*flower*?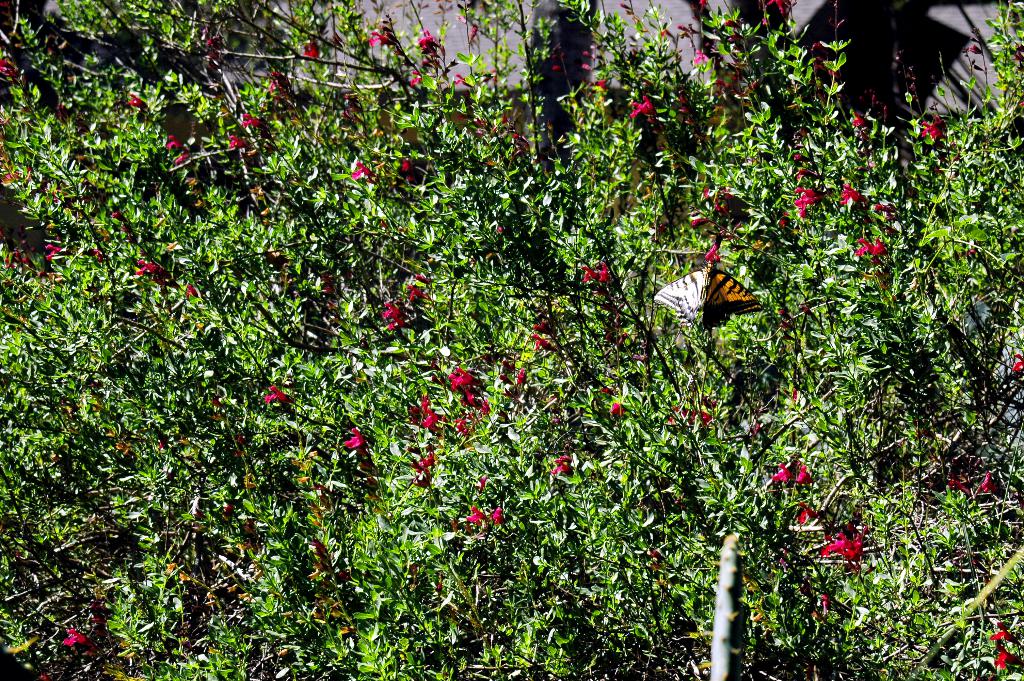
bbox(798, 503, 814, 525)
